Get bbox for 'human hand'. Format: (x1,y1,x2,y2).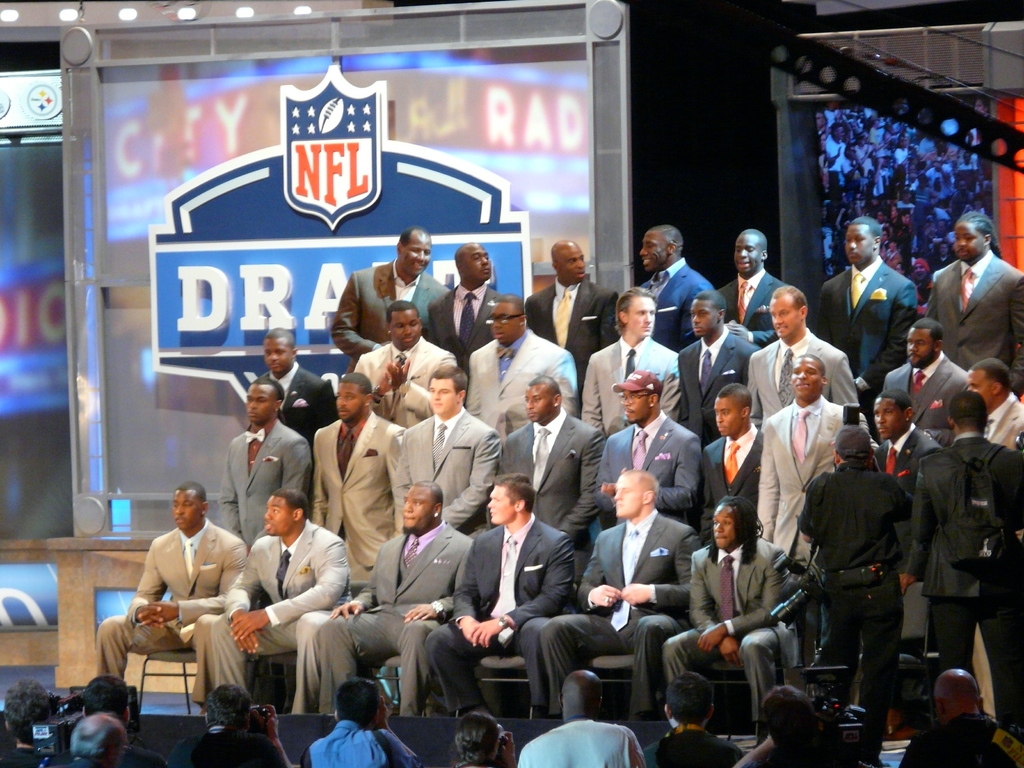
(327,598,367,623).
